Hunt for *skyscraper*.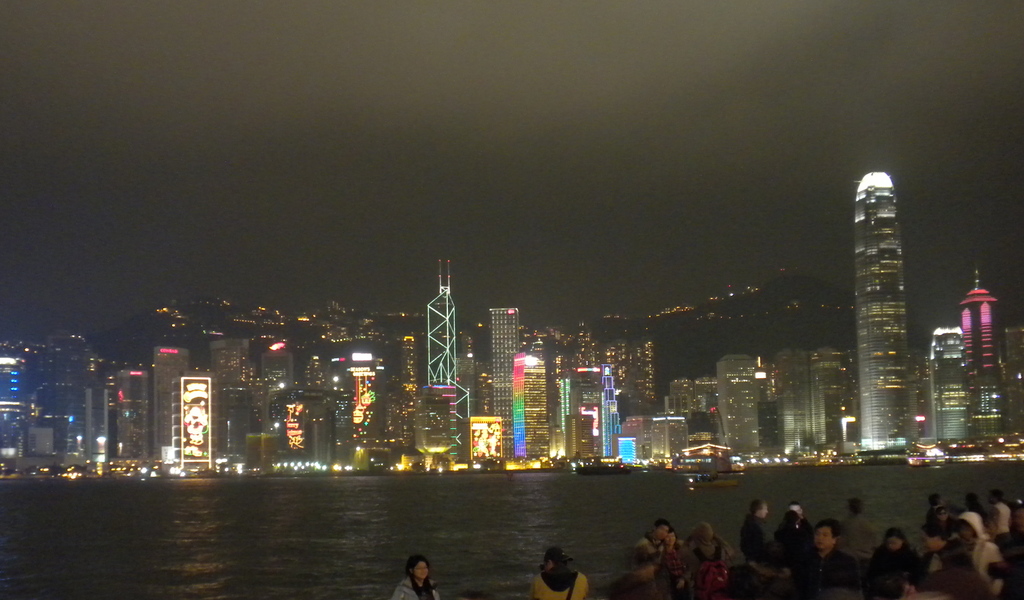
Hunted down at l=83, t=383, r=109, b=460.
